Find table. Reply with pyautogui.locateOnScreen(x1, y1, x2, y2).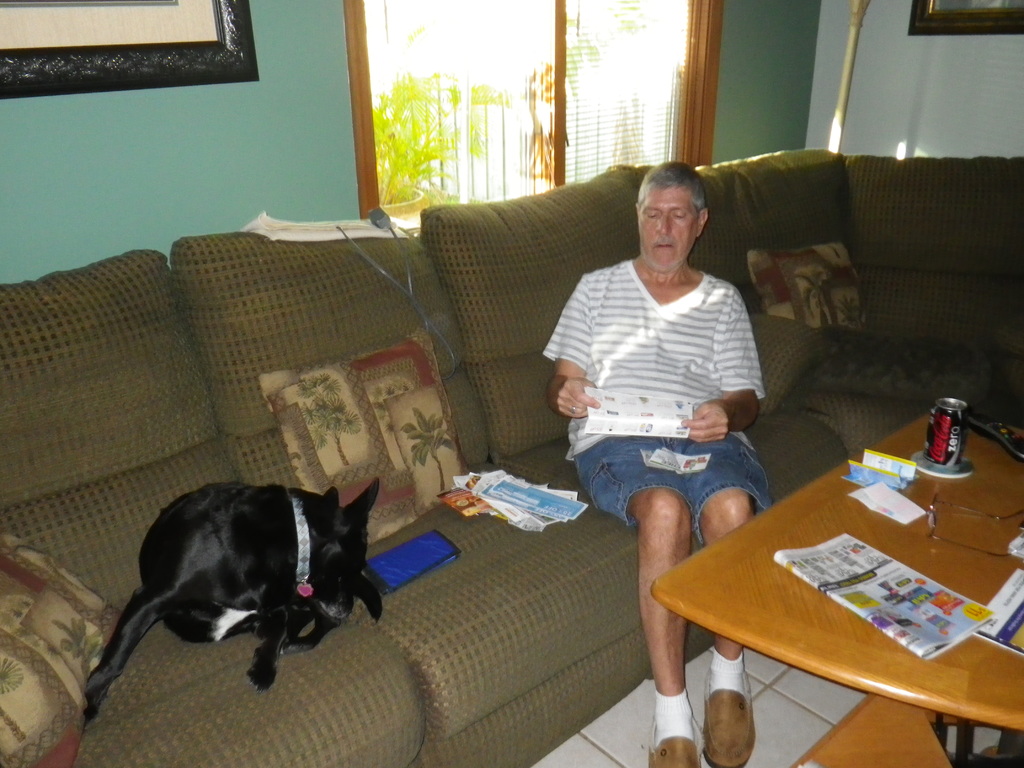
pyautogui.locateOnScreen(647, 413, 1023, 767).
